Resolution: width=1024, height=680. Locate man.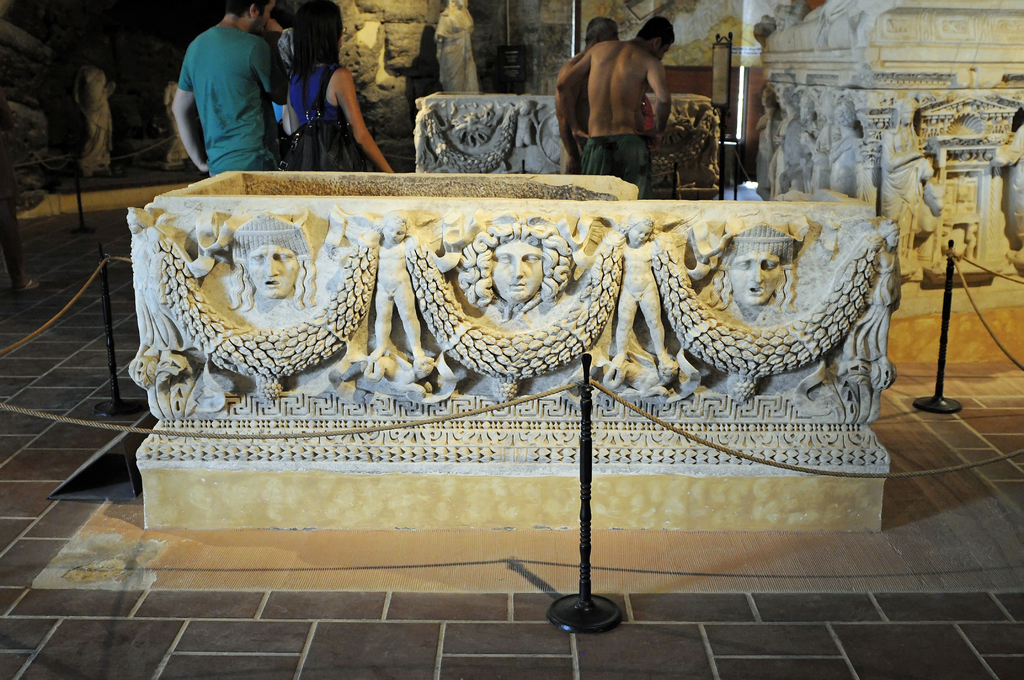
558/5/678/175.
